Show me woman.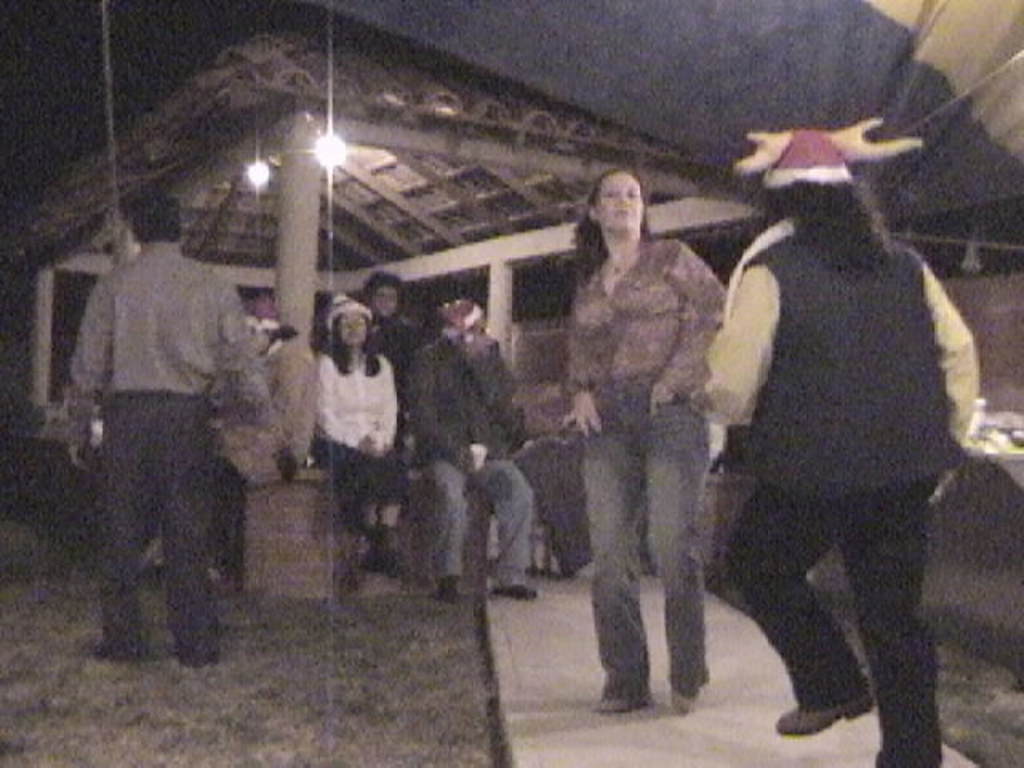
woman is here: (x1=312, y1=298, x2=414, y2=582).
